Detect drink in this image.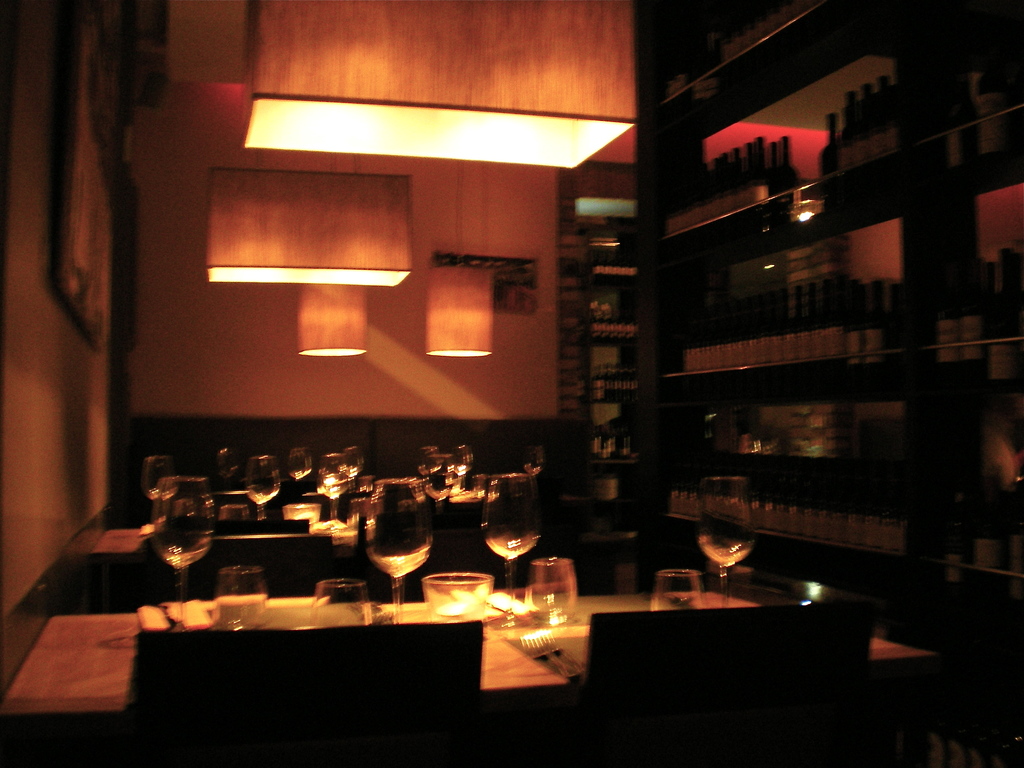
Detection: (x1=367, y1=550, x2=429, y2=577).
